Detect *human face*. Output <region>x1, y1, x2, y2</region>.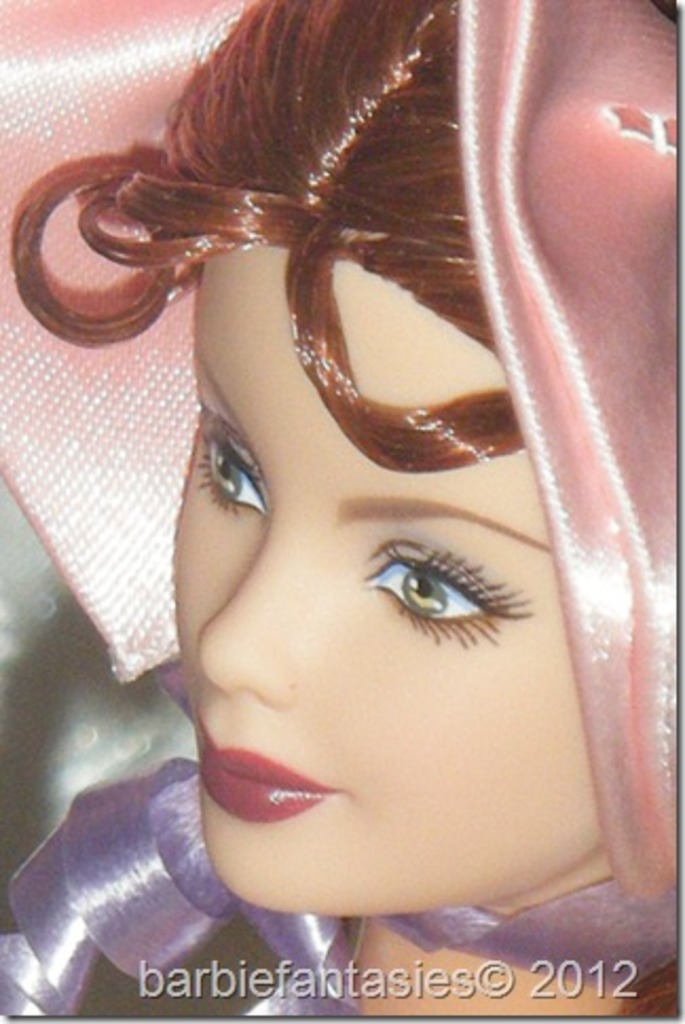
<region>169, 237, 603, 914</region>.
